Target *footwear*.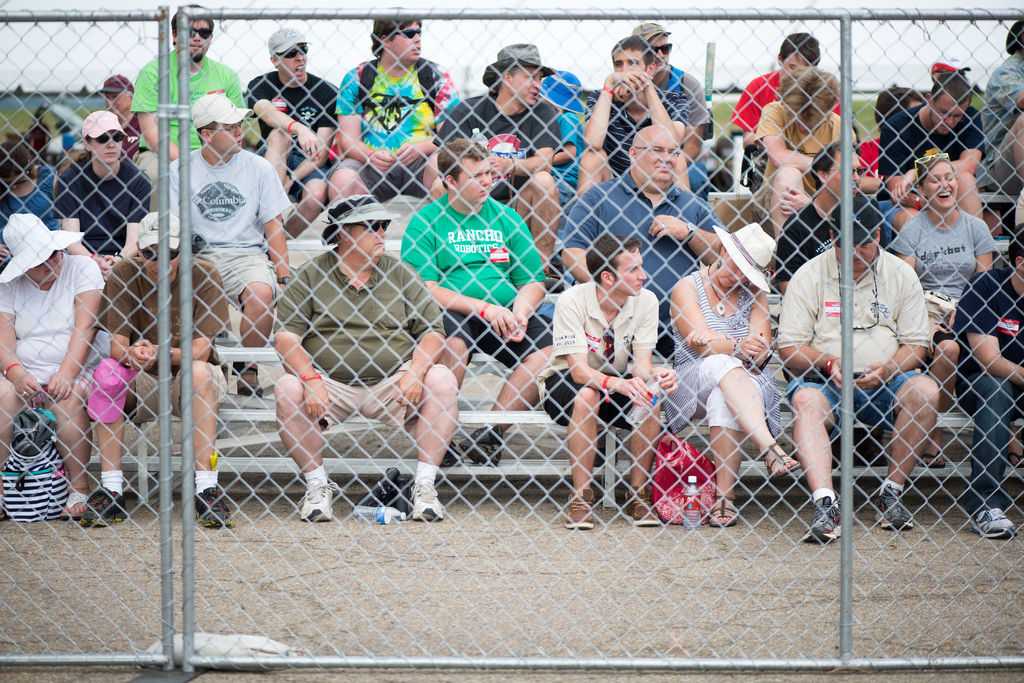
Target region: pyautogui.locateOnScreen(762, 442, 799, 478).
